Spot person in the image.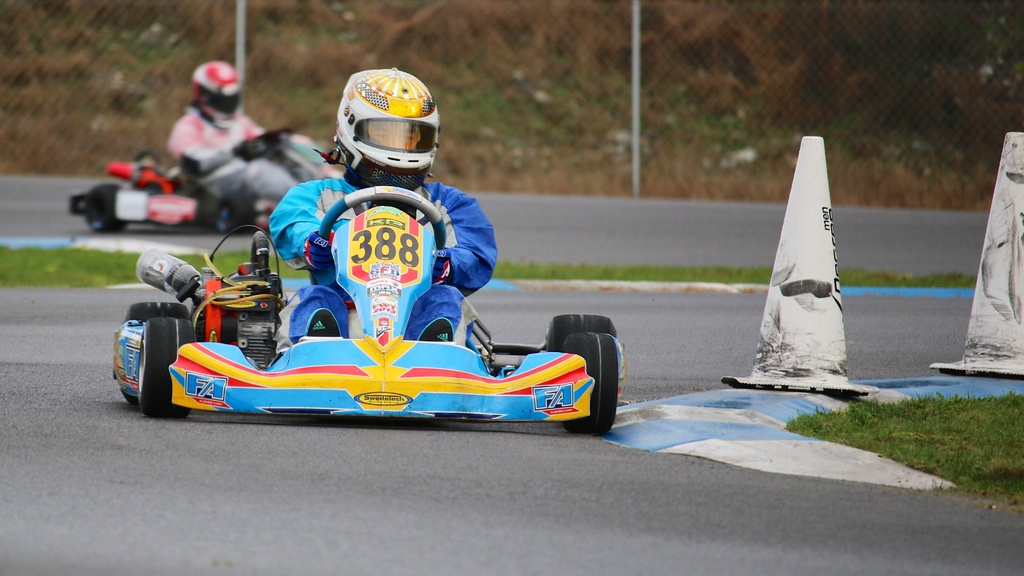
person found at left=163, top=58, right=260, bottom=177.
